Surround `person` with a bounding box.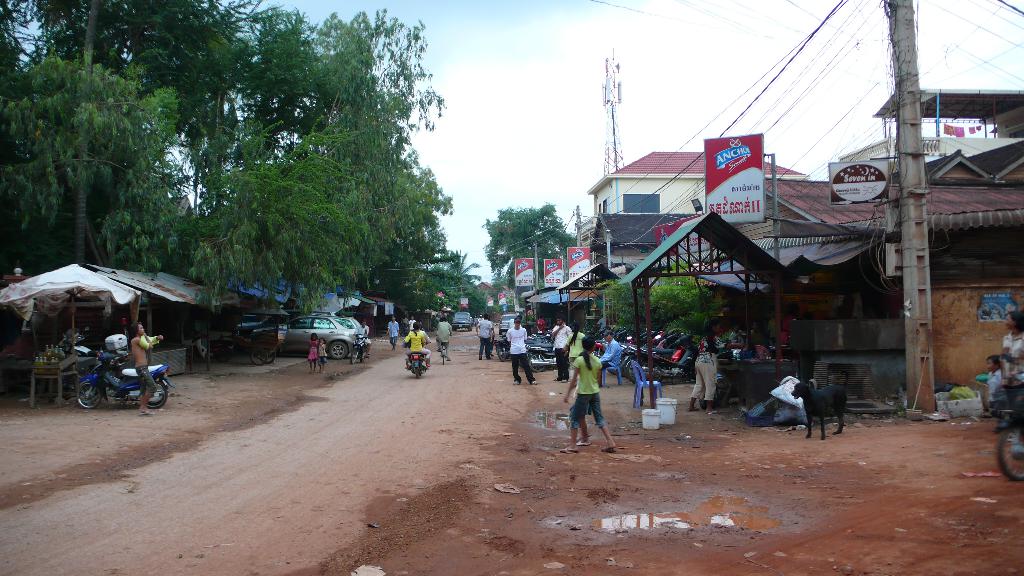
<bbox>554, 316, 575, 383</bbox>.
